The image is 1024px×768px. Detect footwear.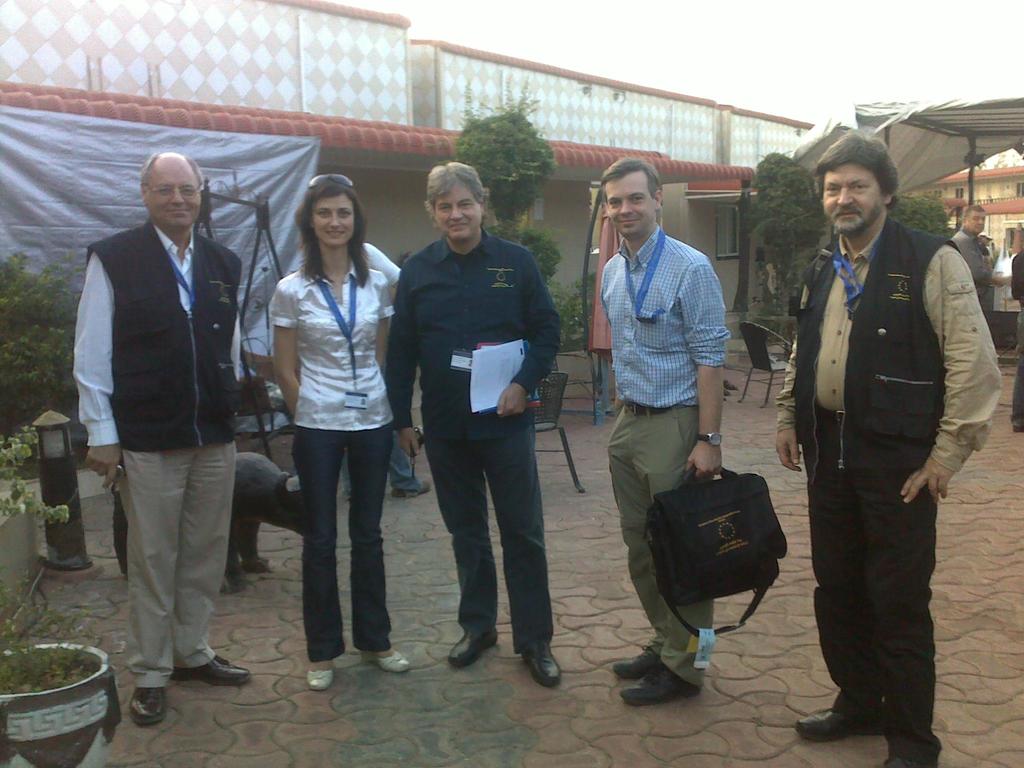
Detection: left=524, top=637, right=564, bottom=685.
